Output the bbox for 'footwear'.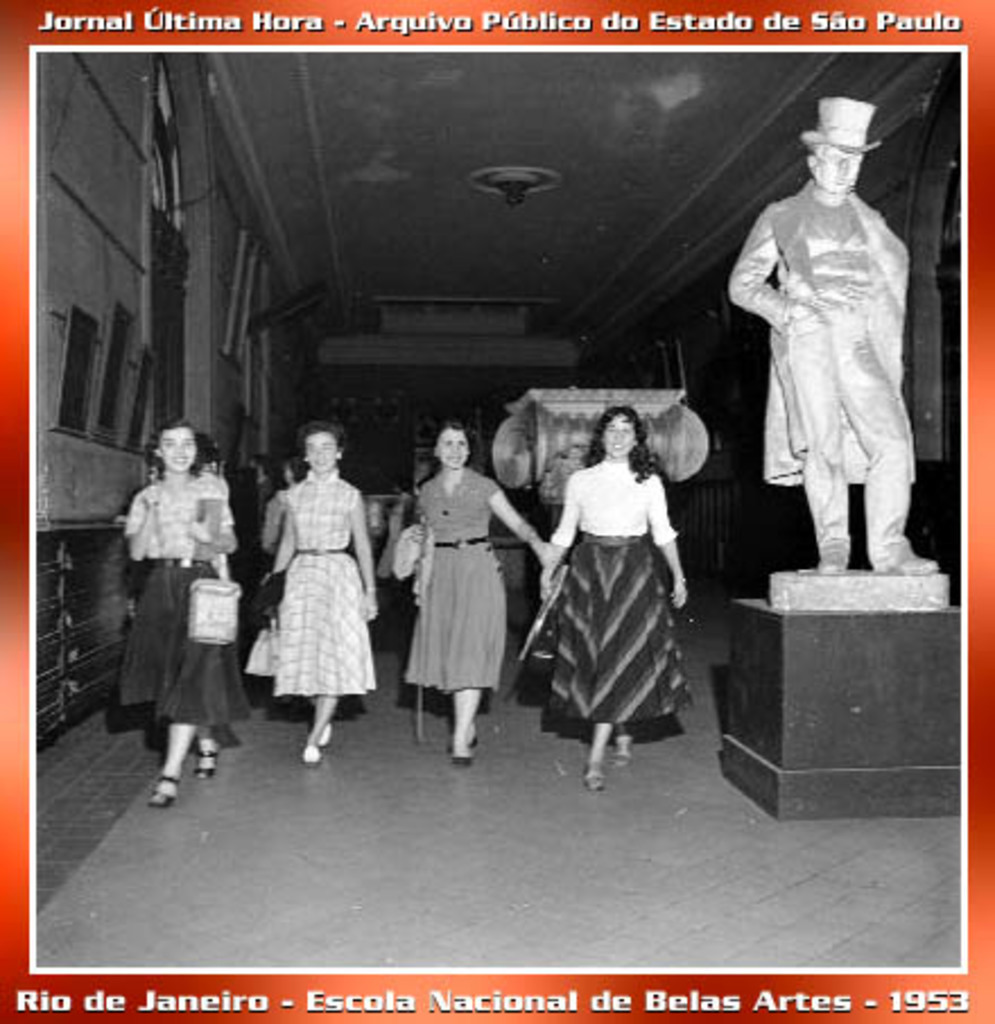
(x1=617, y1=732, x2=635, y2=771).
